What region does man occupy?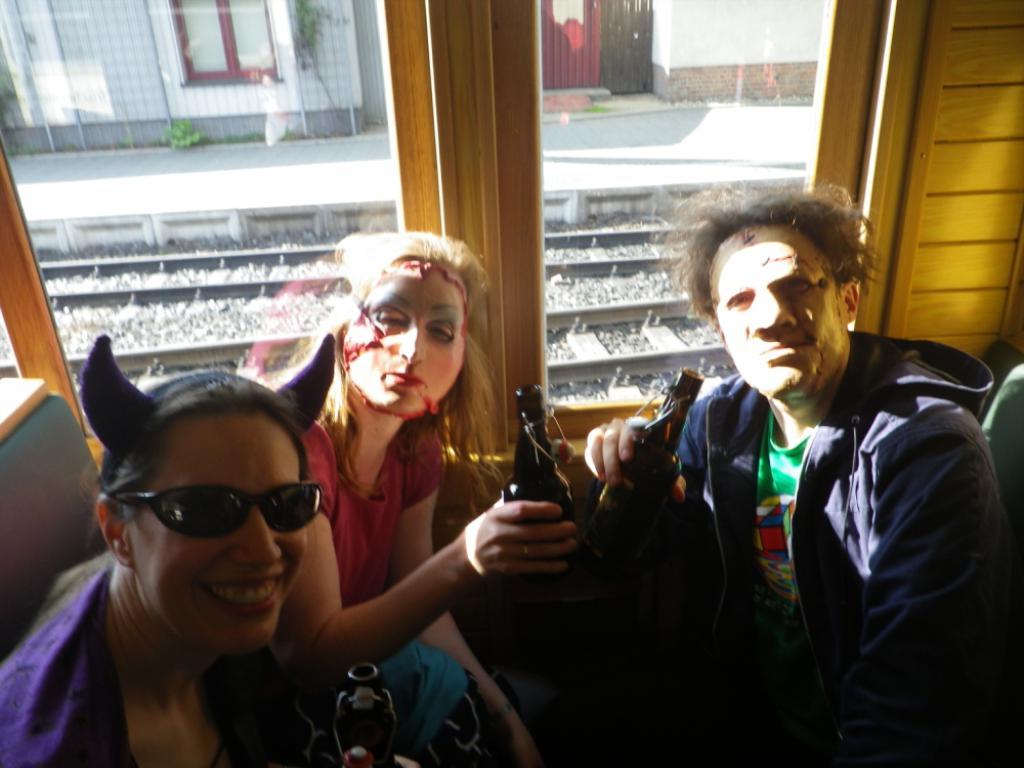
Rect(633, 199, 1020, 749).
